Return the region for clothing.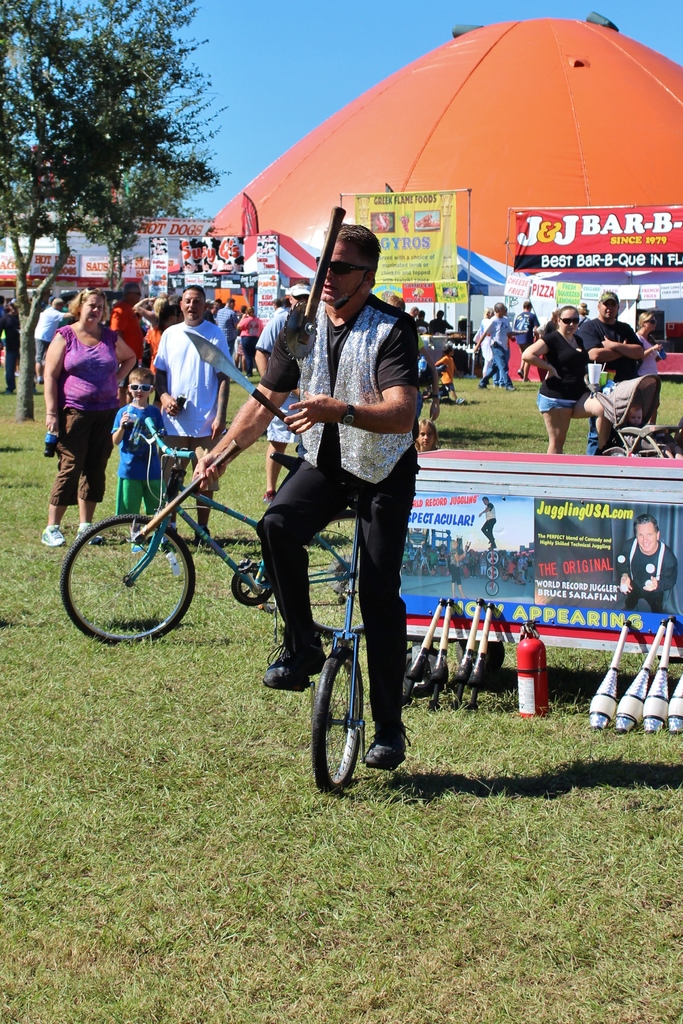
locate(35, 282, 123, 511).
